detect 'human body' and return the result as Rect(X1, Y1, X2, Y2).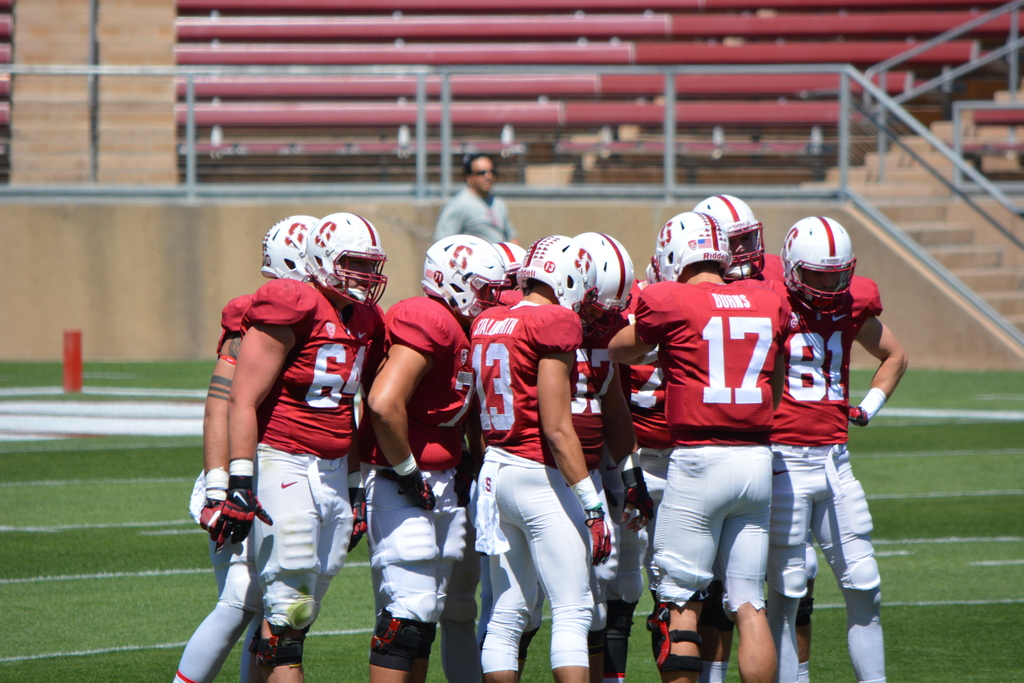
Rect(195, 224, 375, 667).
